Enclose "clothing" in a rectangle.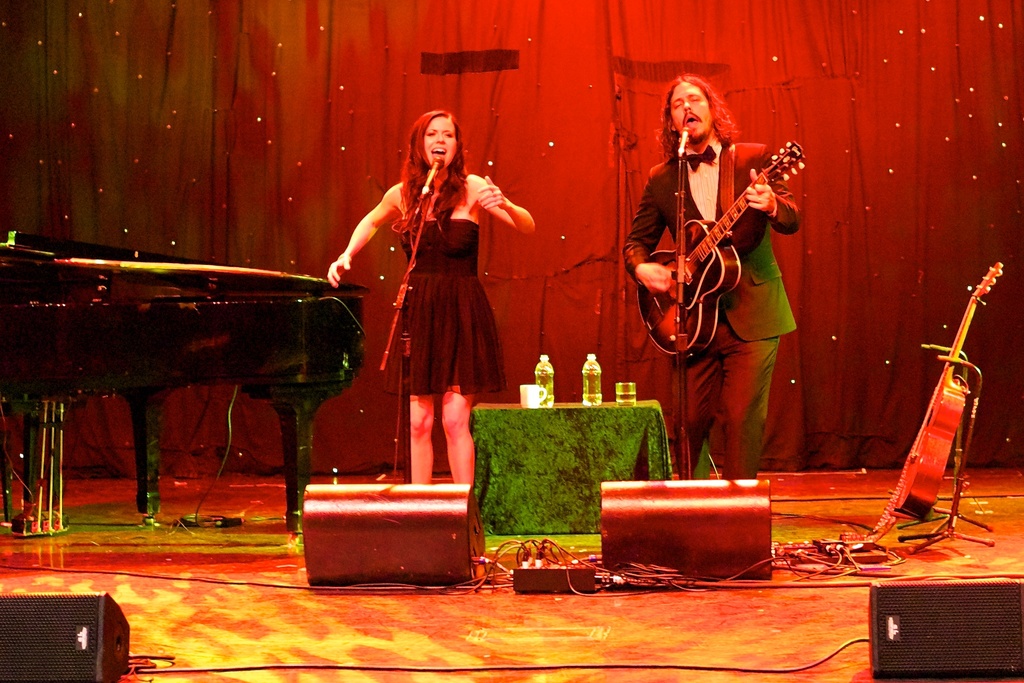
(624, 141, 799, 477).
